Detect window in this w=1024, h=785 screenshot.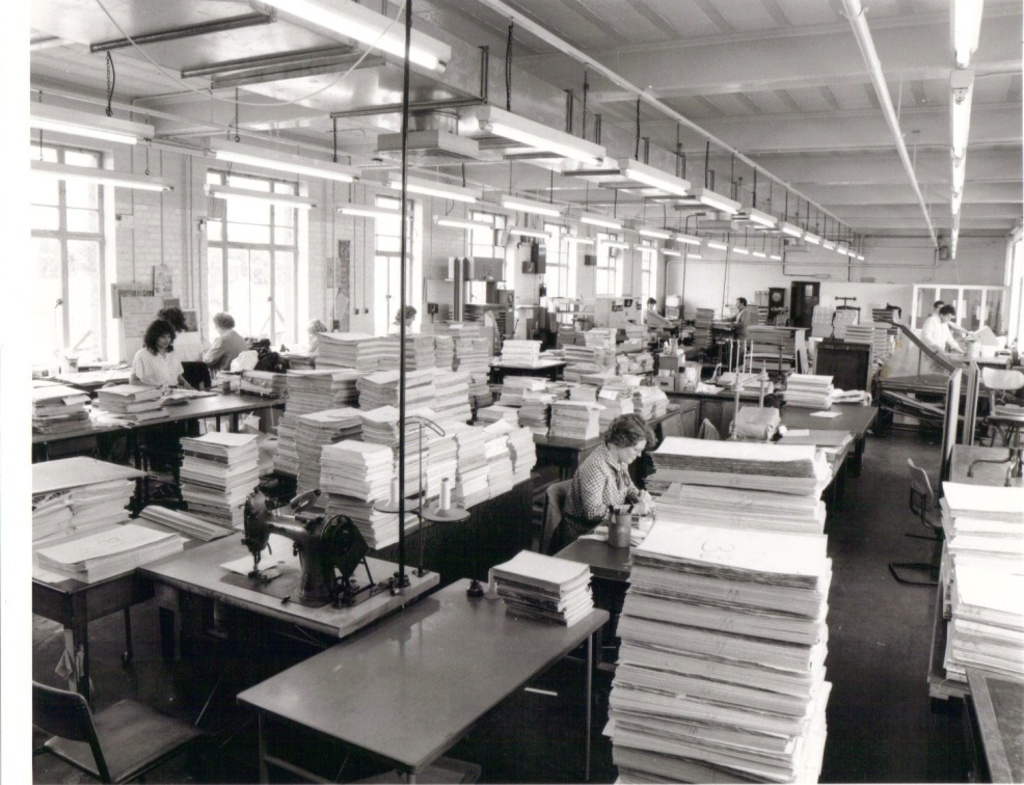
Detection: (594,232,624,299).
